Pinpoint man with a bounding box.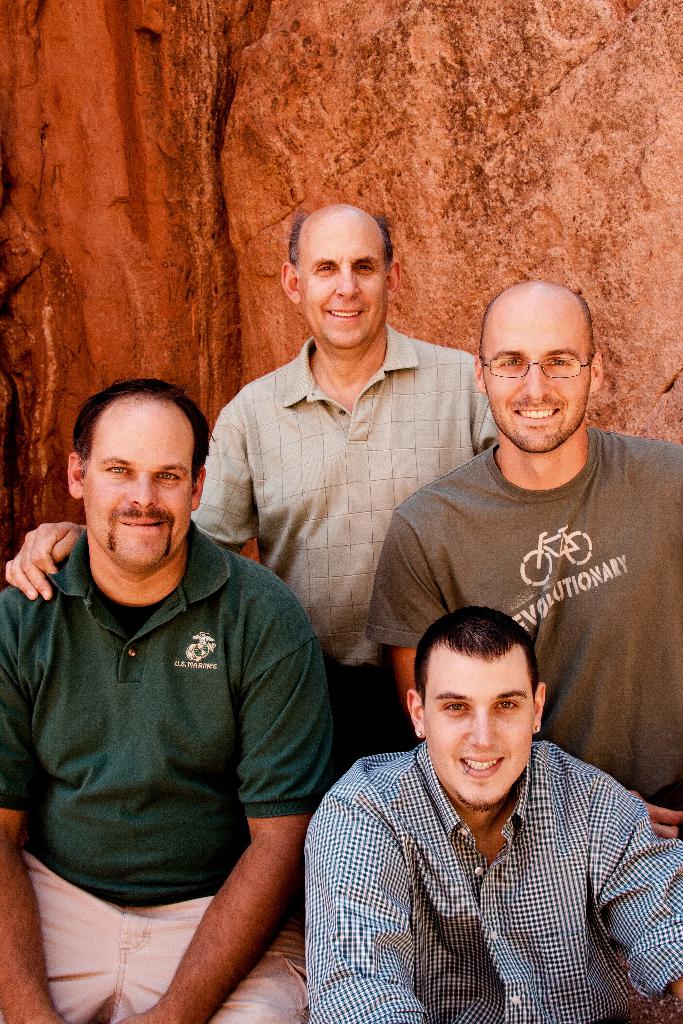
4/202/500/777.
